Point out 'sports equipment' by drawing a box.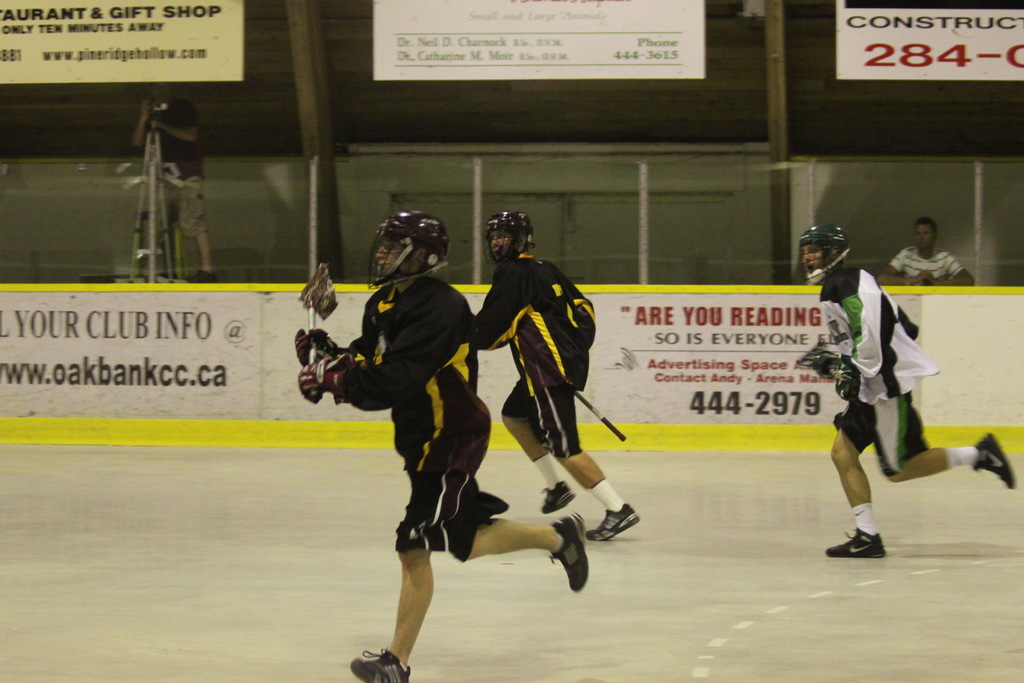
<box>824,527,892,556</box>.
